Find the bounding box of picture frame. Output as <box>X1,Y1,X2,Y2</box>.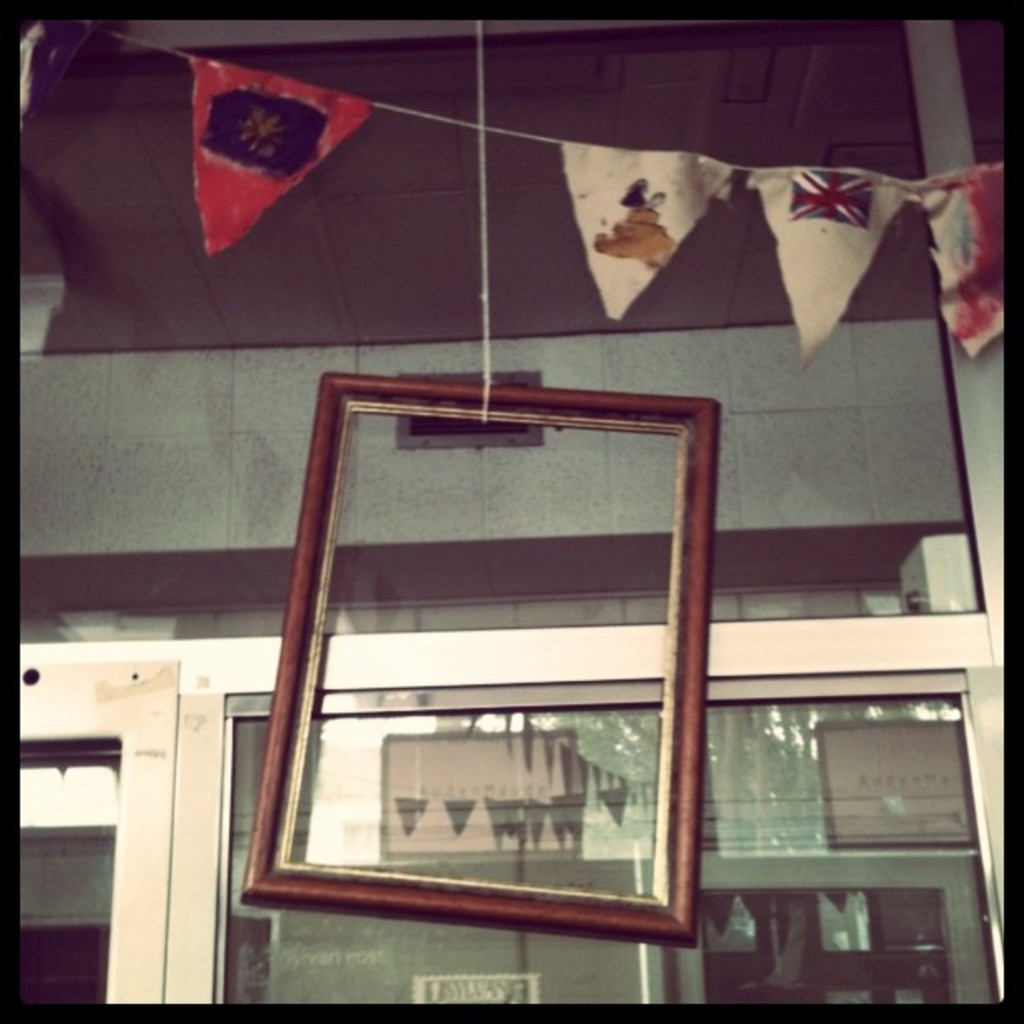
<box>815,721,982,847</box>.
